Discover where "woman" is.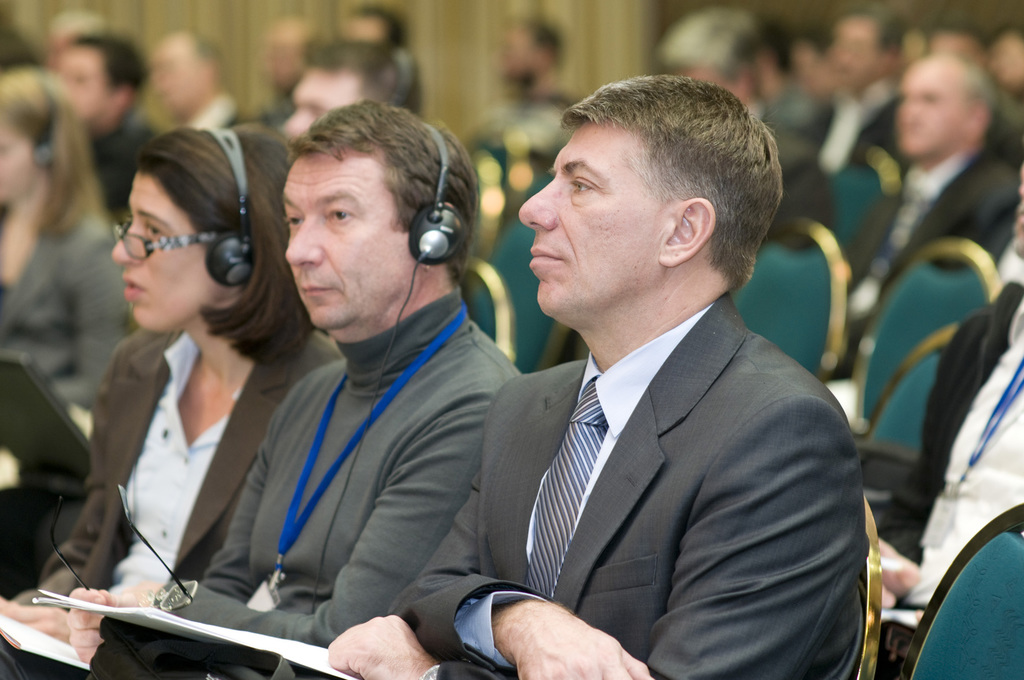
Discovered at 0 64 131 420.
